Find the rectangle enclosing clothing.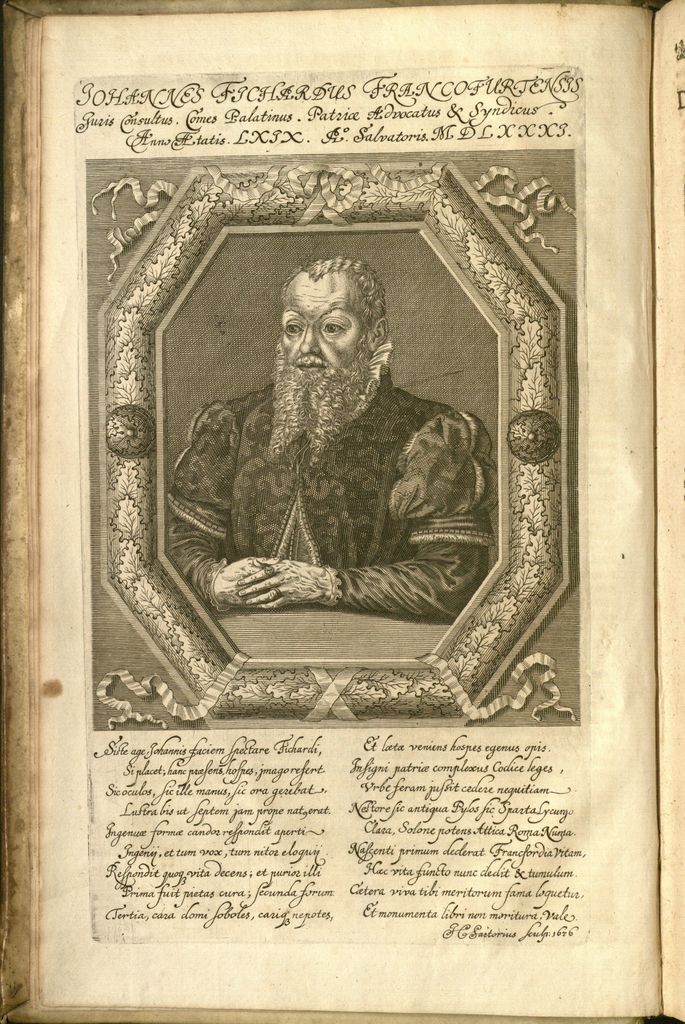
(176,355,476,605).
